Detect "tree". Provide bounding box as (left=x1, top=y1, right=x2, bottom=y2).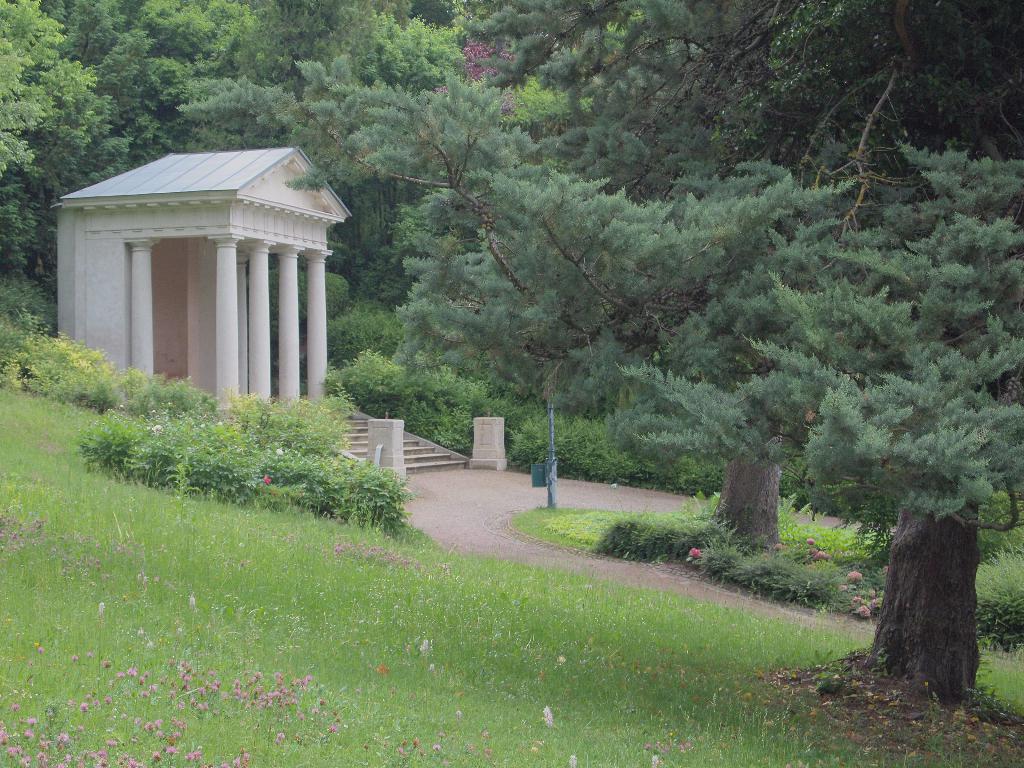
(left=731, top=118, right=1011, bottom=617).
